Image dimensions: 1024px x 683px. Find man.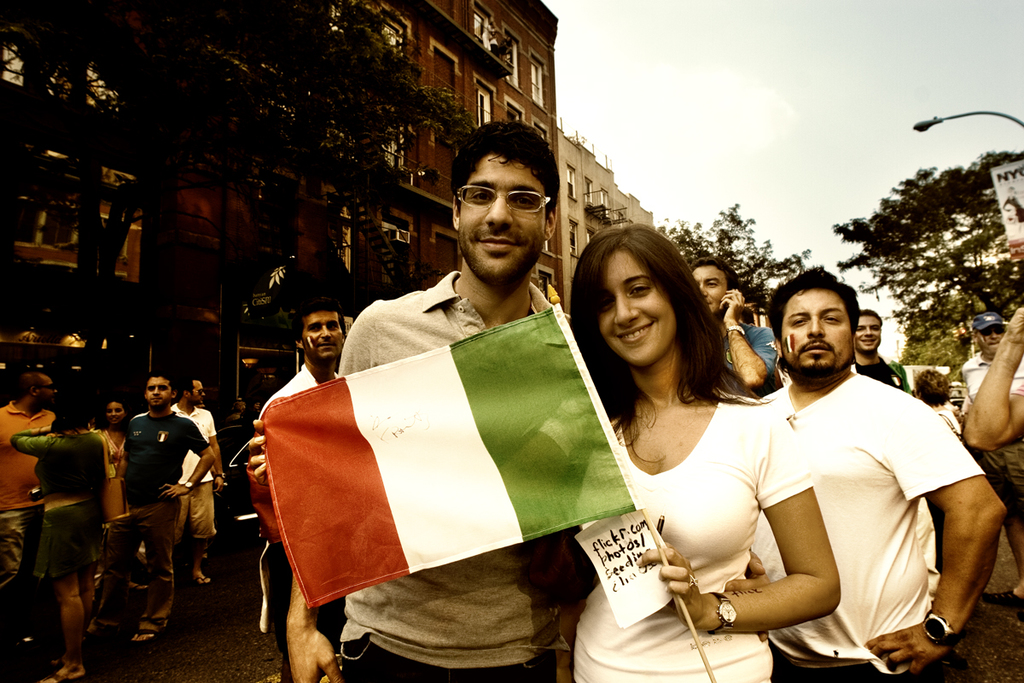
bbox=(288, 120, 587, 682).
